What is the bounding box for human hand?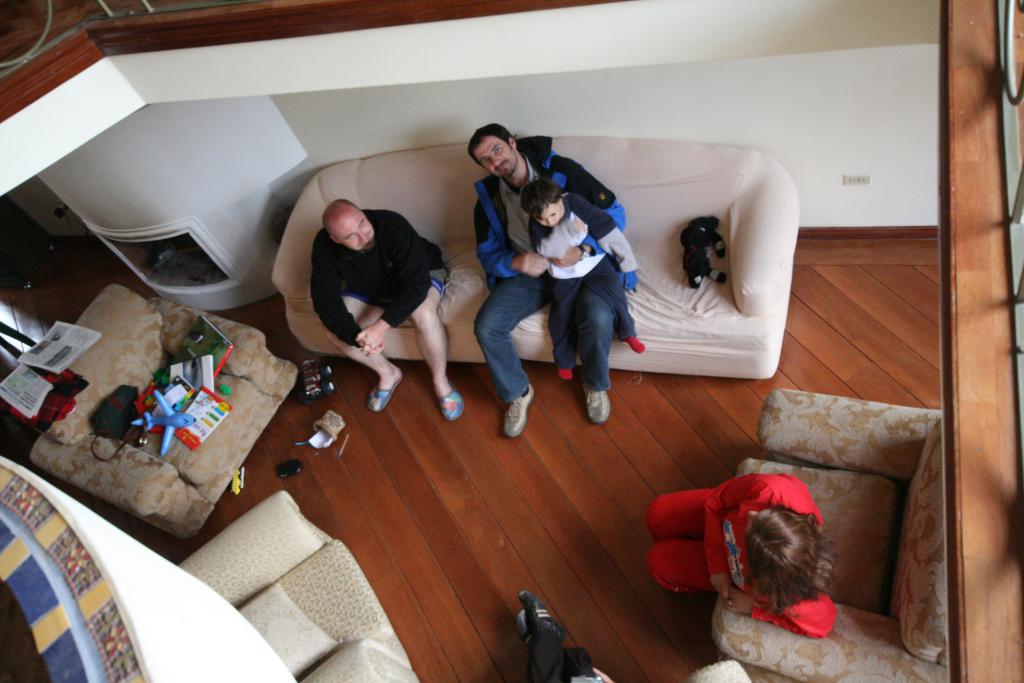
l=358, t=335, r=387, b=357.
